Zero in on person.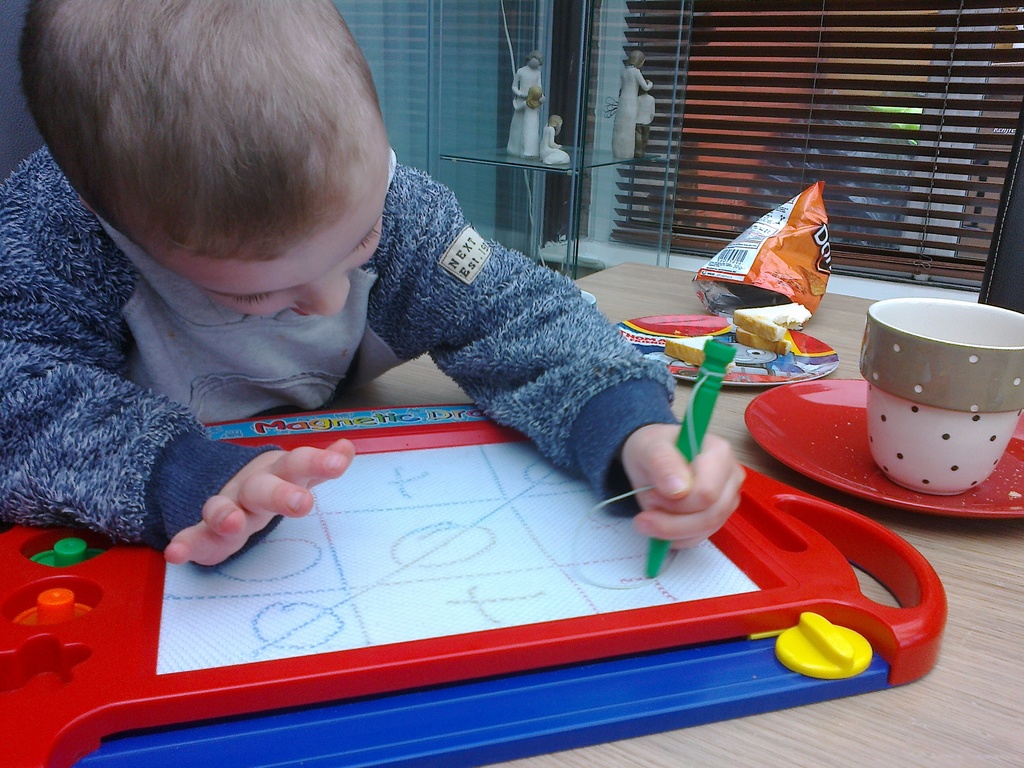
Zeroed in: bbox=(508, 54, 548, 153).
